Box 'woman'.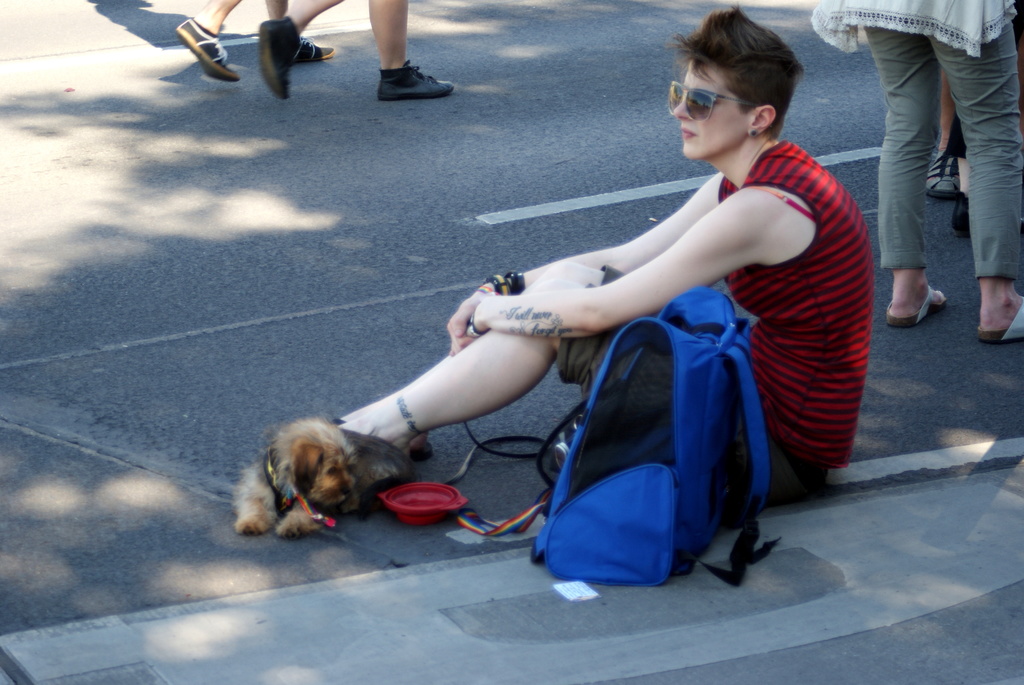
430,44,819,597.
